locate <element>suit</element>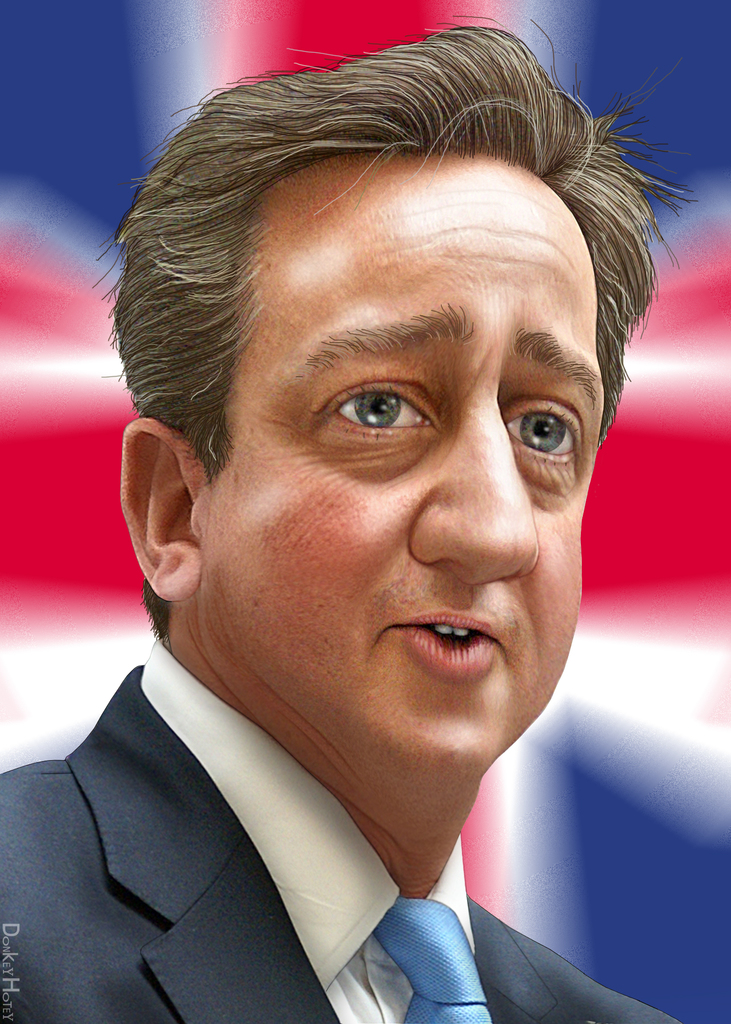
region(0, 626, 586, 1004)
